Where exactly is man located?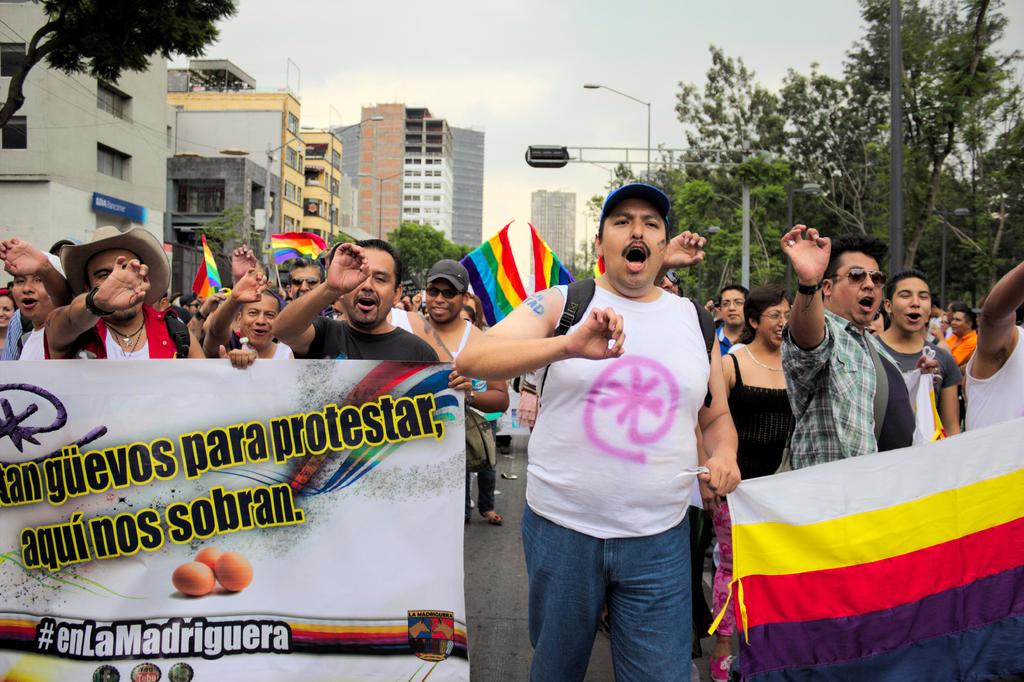
Its bounding box is box=[205, 259, 303, 369].
